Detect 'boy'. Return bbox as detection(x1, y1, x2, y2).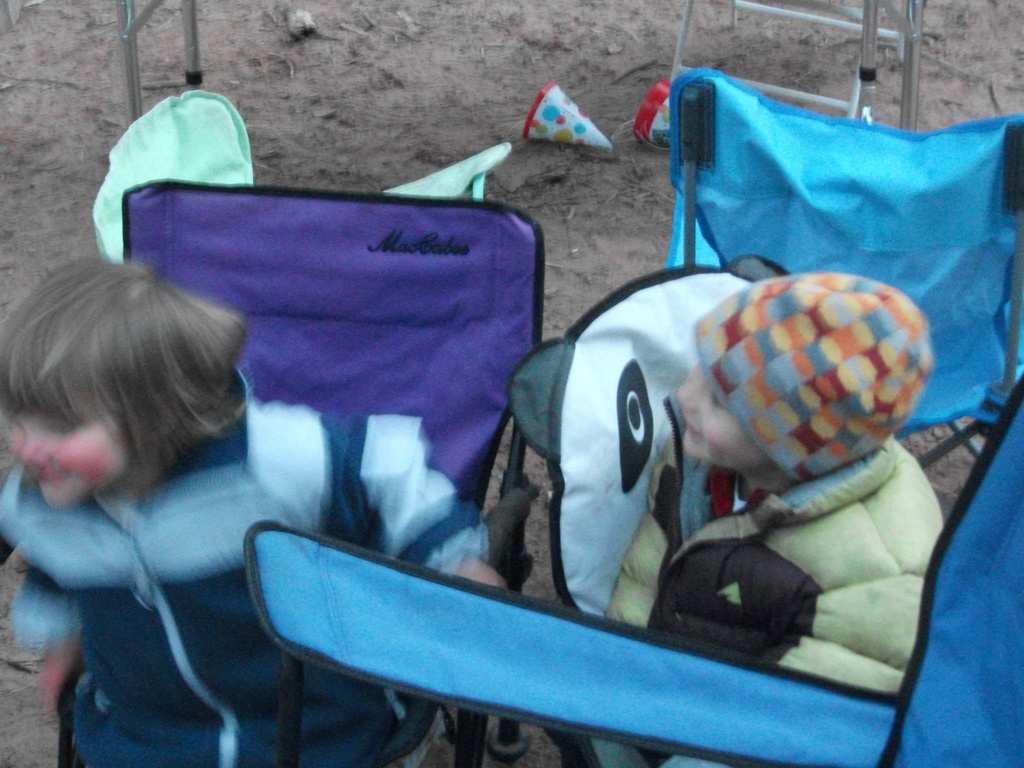
detection(596, 280, 950, 767).
